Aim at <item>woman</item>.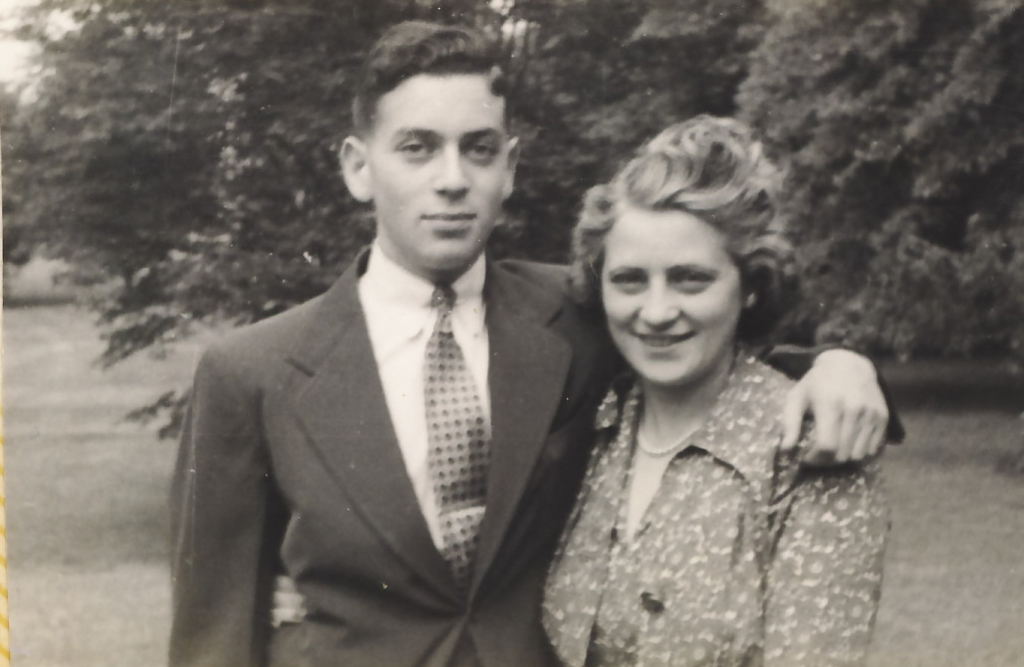
Aimed at (265, 105, 894, 666).
